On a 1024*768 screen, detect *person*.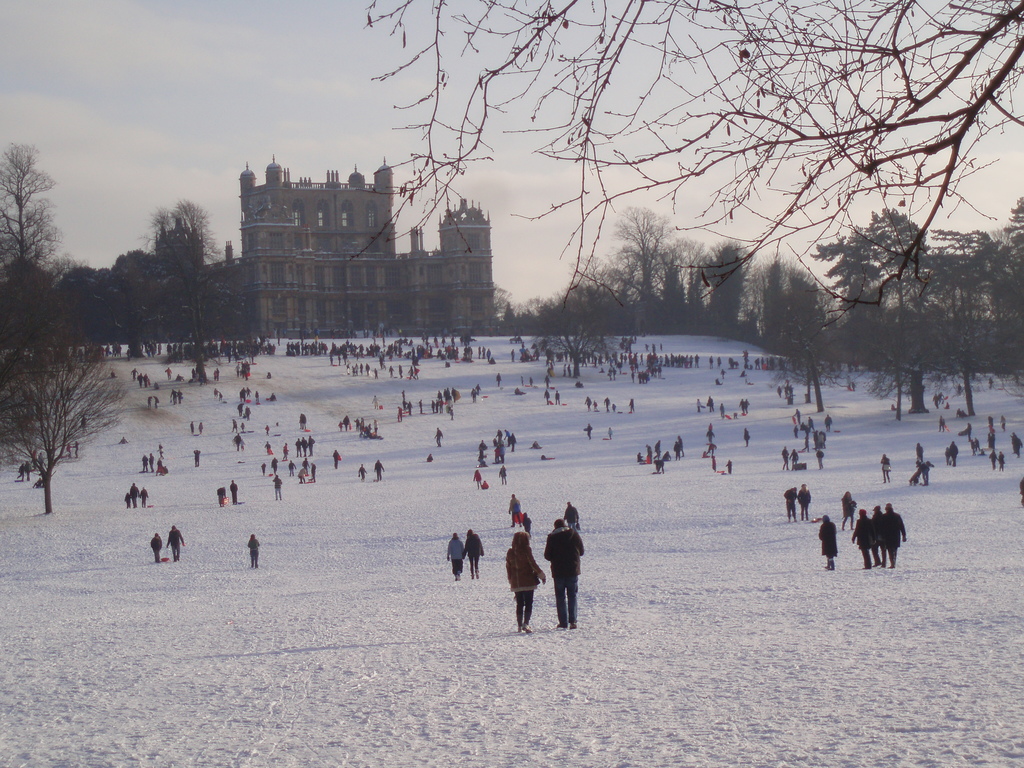
box(232, 477, 237, 501).
